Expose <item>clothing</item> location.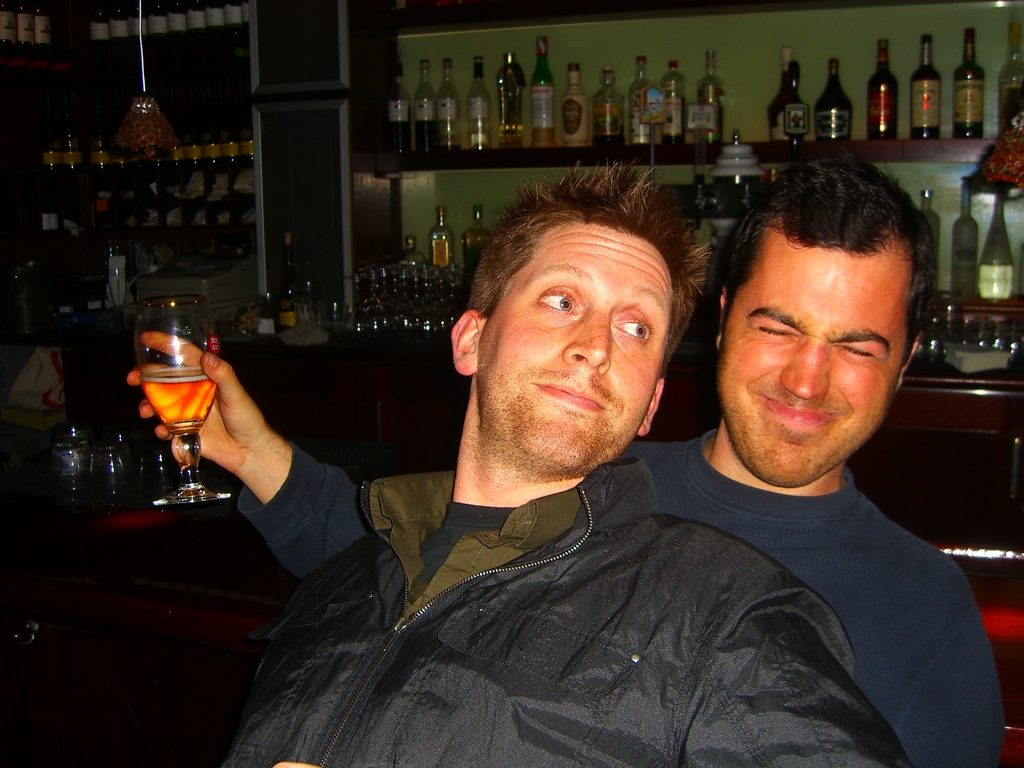
Exposed at detection(218, 458, 911, 767).
